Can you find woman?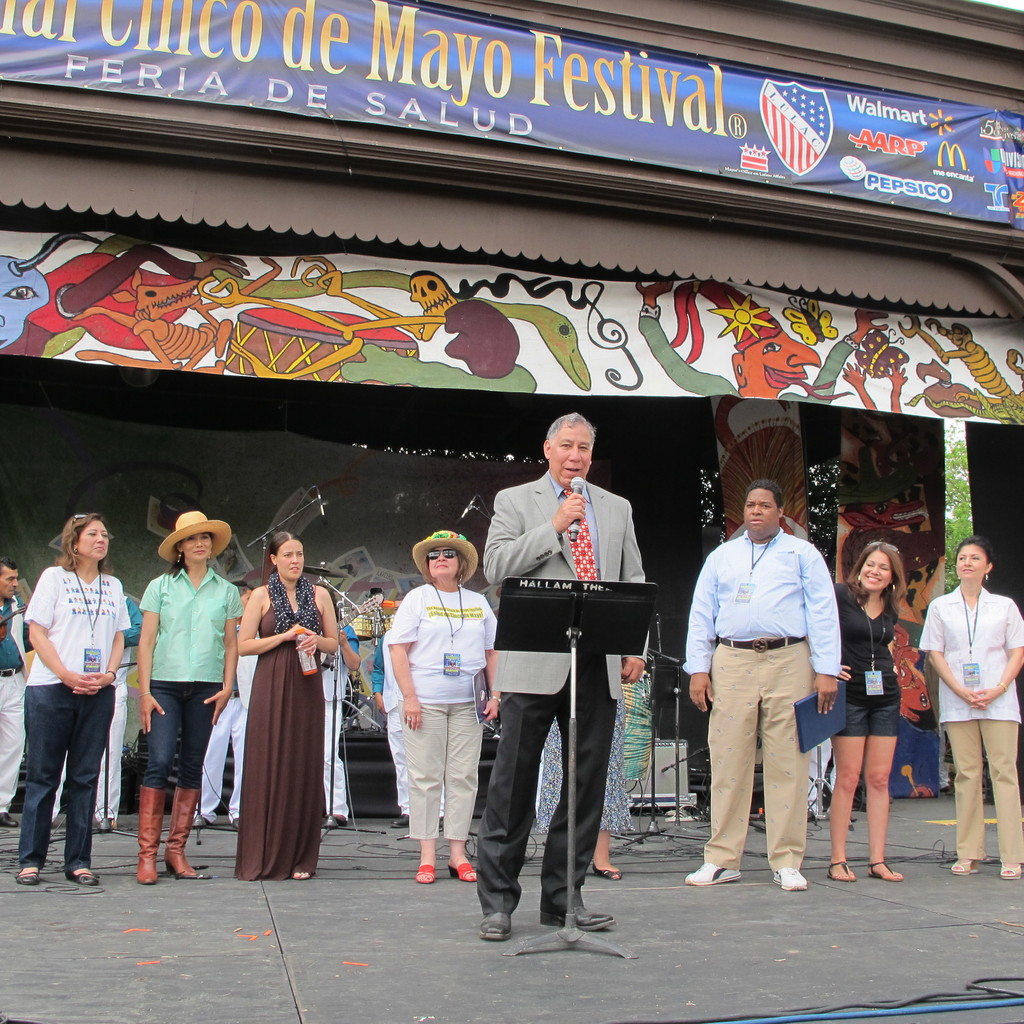
Yes, bounding box: select_region(921, 536, 1023, 884).
